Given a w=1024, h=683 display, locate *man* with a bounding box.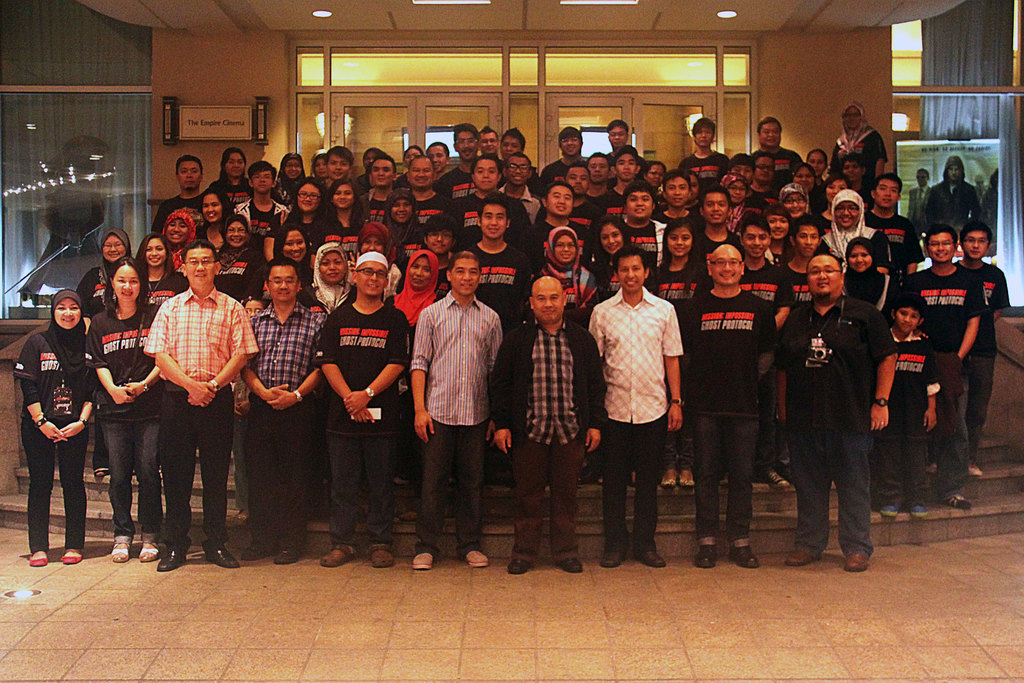
Located: pyautogui.locateOnScreen(143, 238, 260, 573).
